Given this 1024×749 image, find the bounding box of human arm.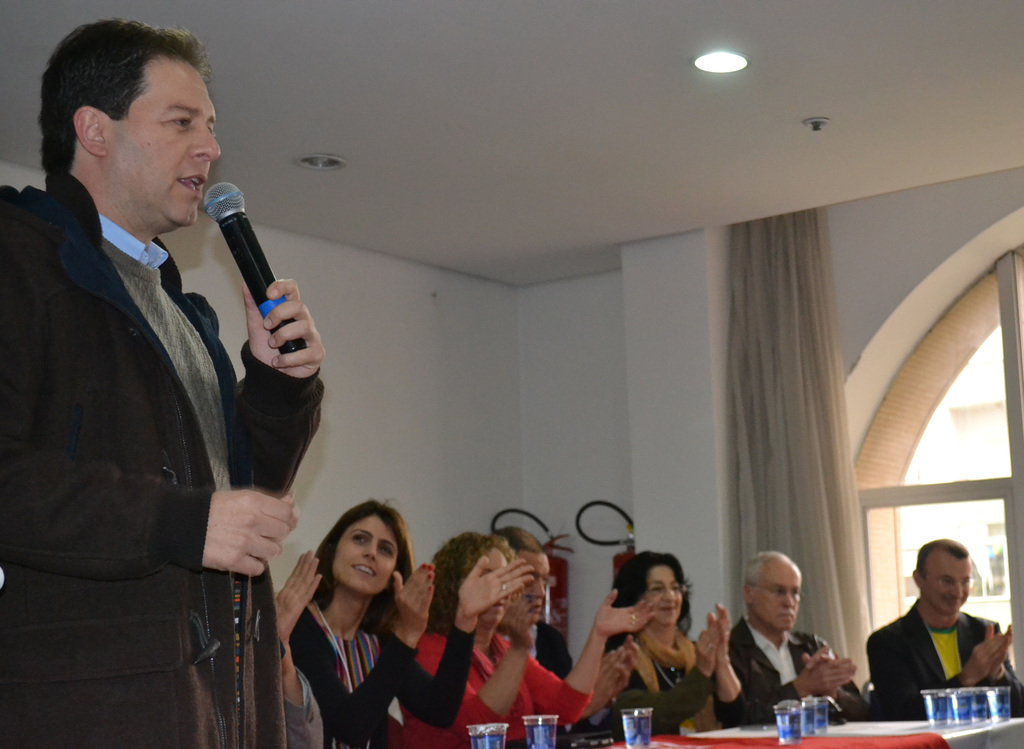
BBox(437, 562, 562, 723).
